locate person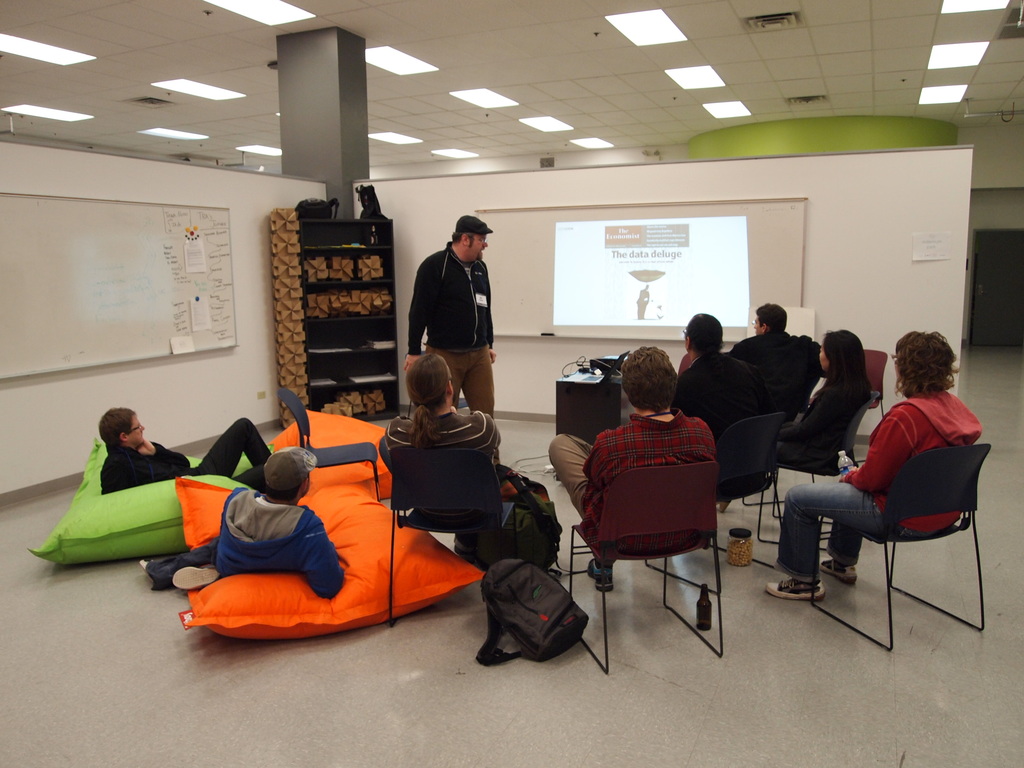
left=544, top=347, right=721, bottom=589
